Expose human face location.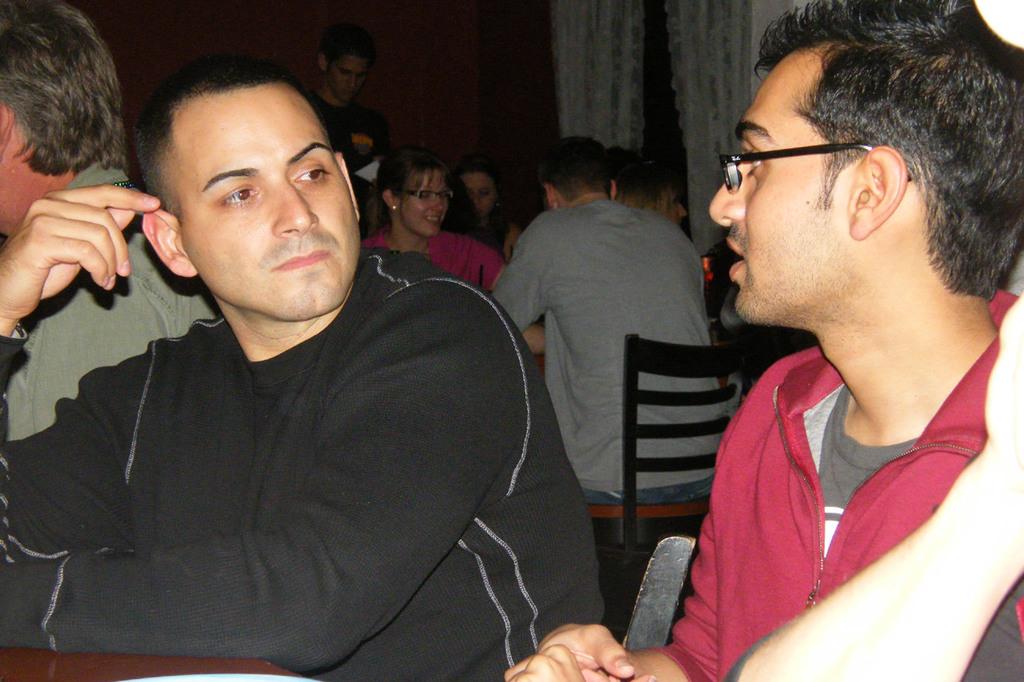
Exposed at Rect(176, 85, 361, 318).
